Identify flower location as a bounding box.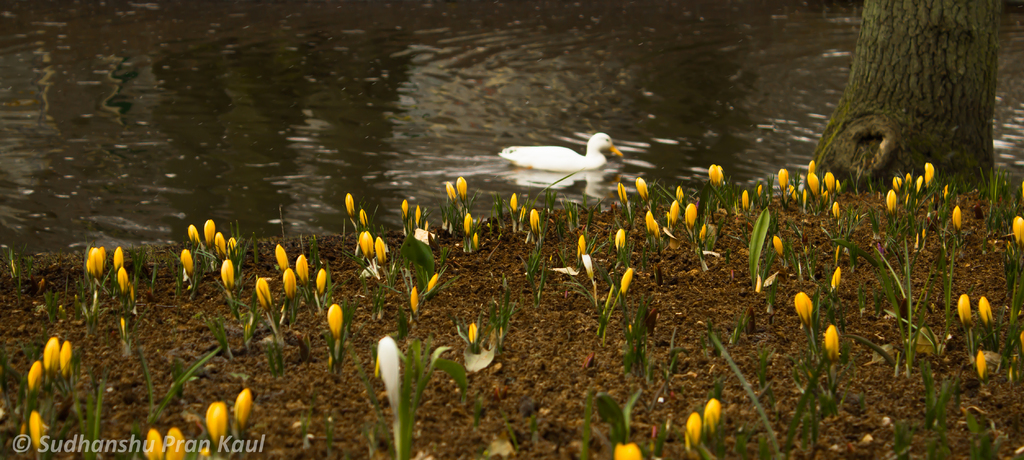
[left=29, top=364, right=44, bottom=394].
